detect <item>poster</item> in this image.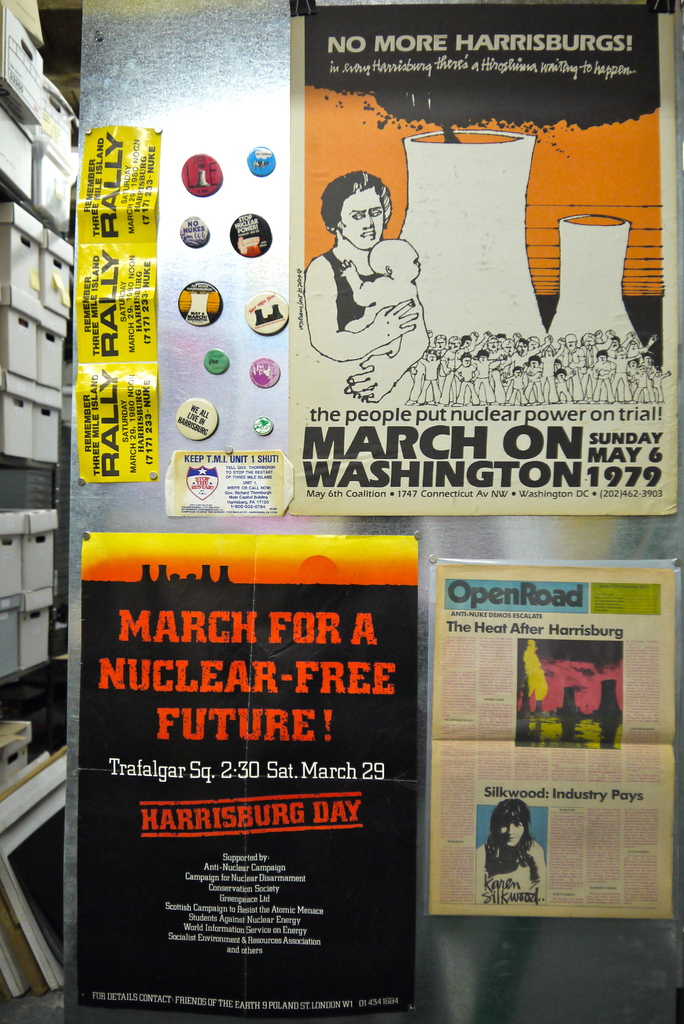
Detection: box=[422, 557, 676, 918].
